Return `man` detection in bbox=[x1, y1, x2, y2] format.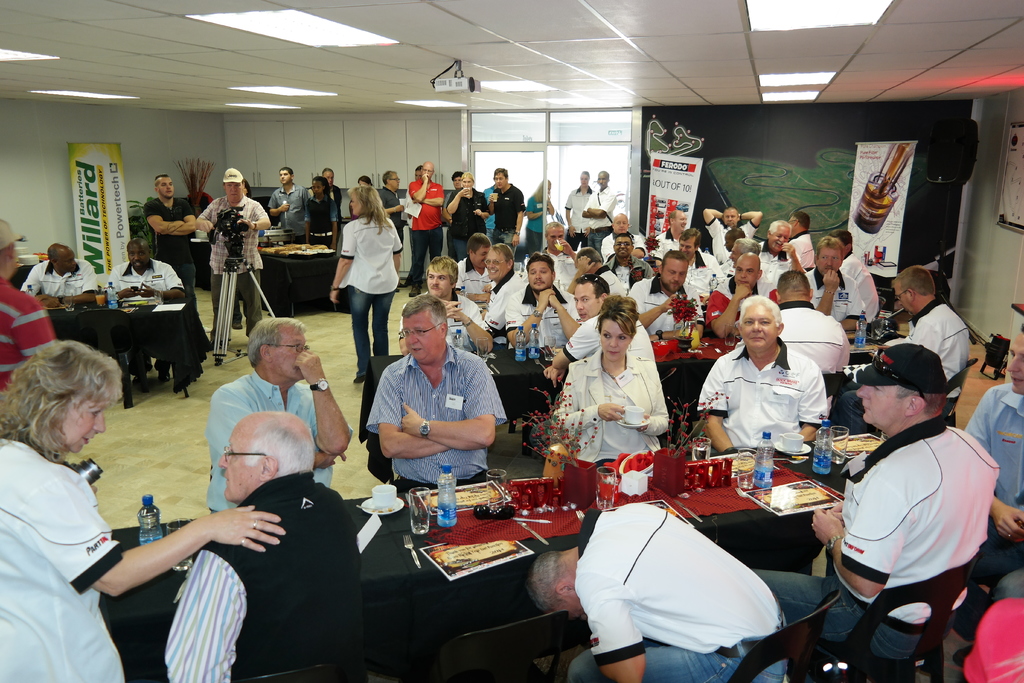
bbox=[22, 242, 97, 304].
